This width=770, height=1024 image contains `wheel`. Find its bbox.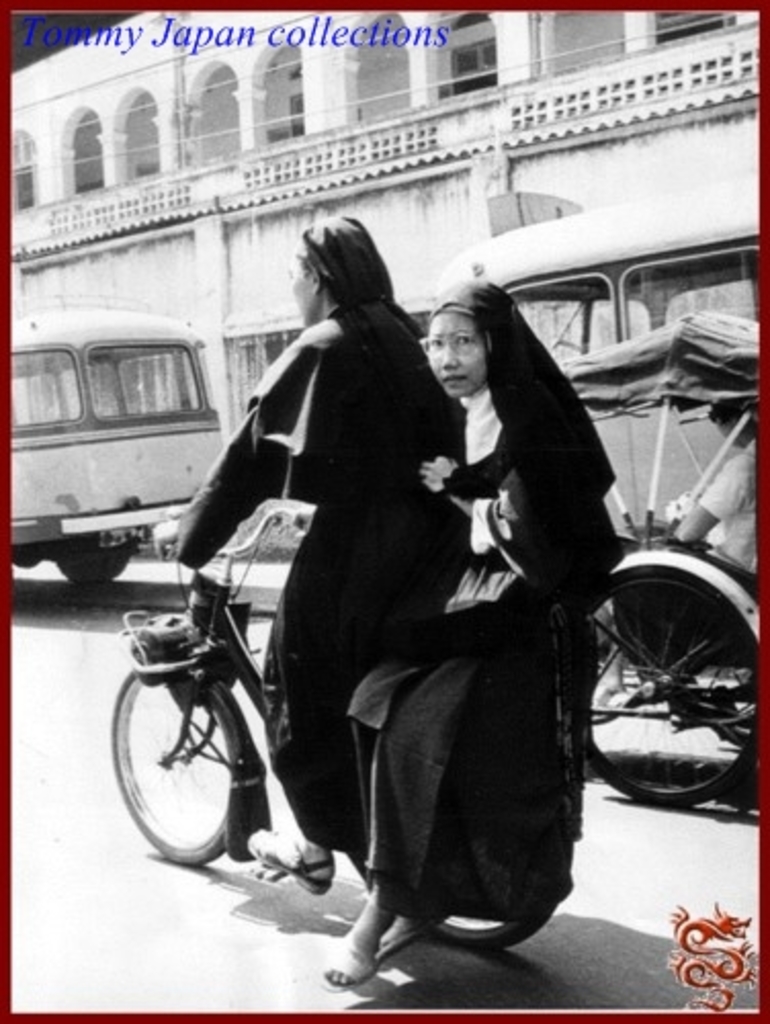
580,569,762,803.
